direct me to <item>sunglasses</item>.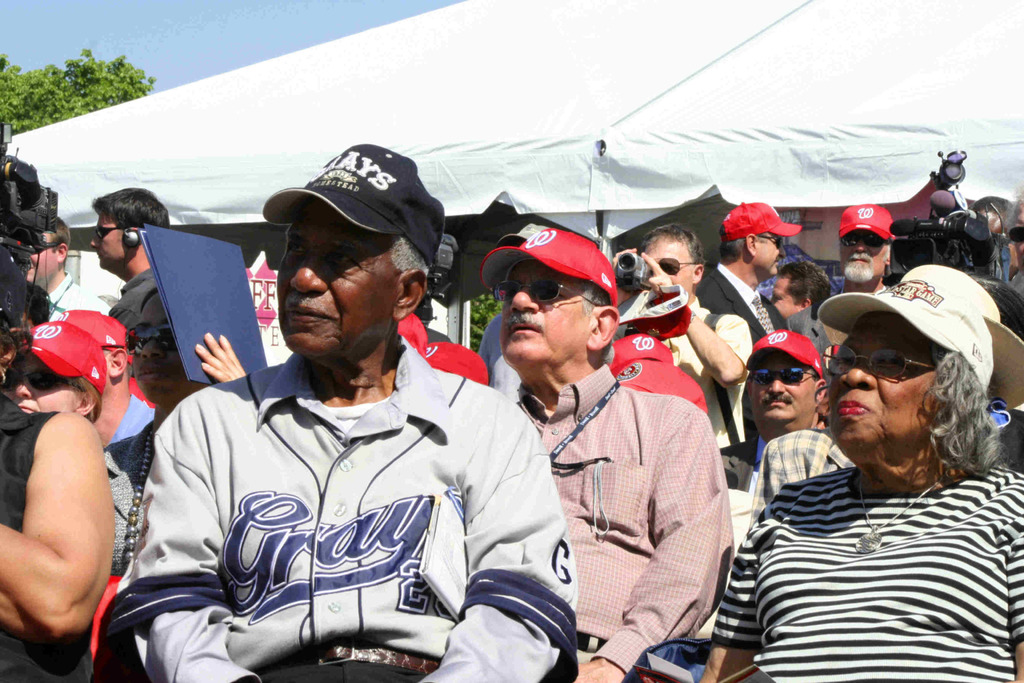
Direction: Rect(751, 364, 819, 383).
